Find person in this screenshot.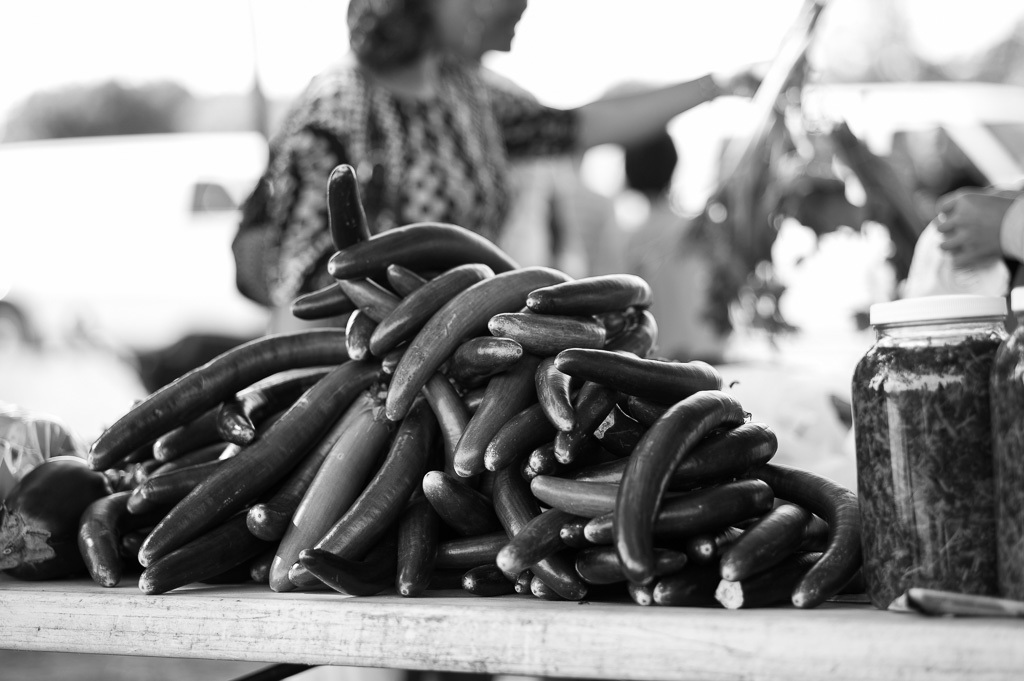
The bounding box for person is crop(232, 0, 815, 337).
